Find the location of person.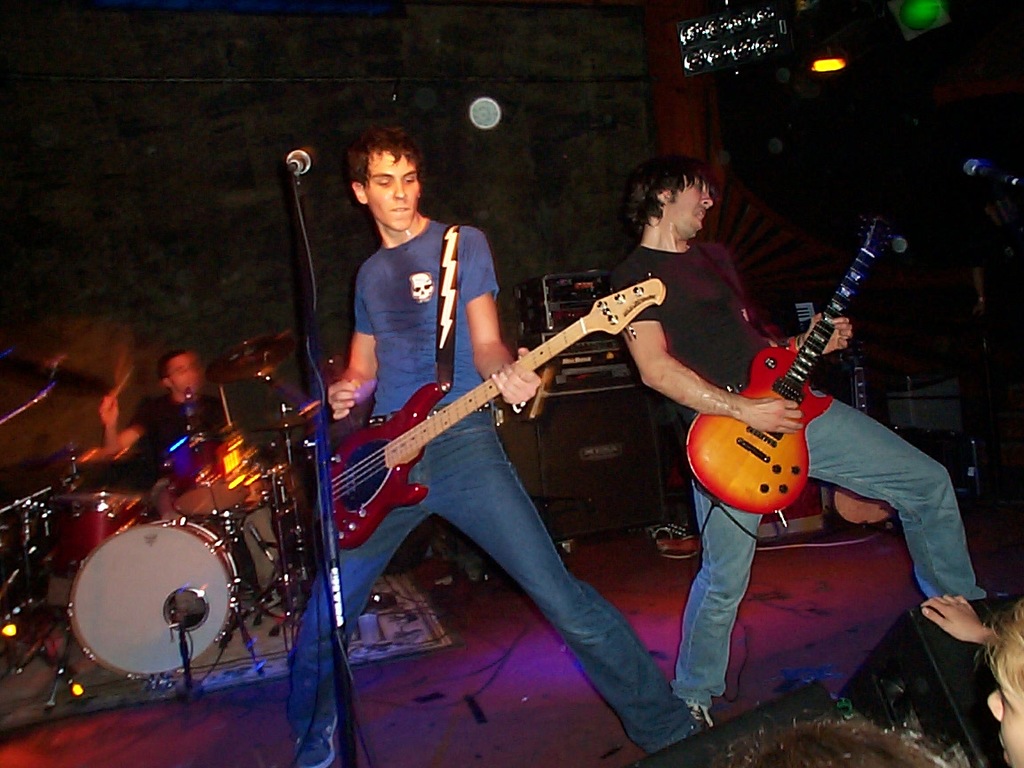
Location: (x1=288, y1=121, x2=706, y2=767).
